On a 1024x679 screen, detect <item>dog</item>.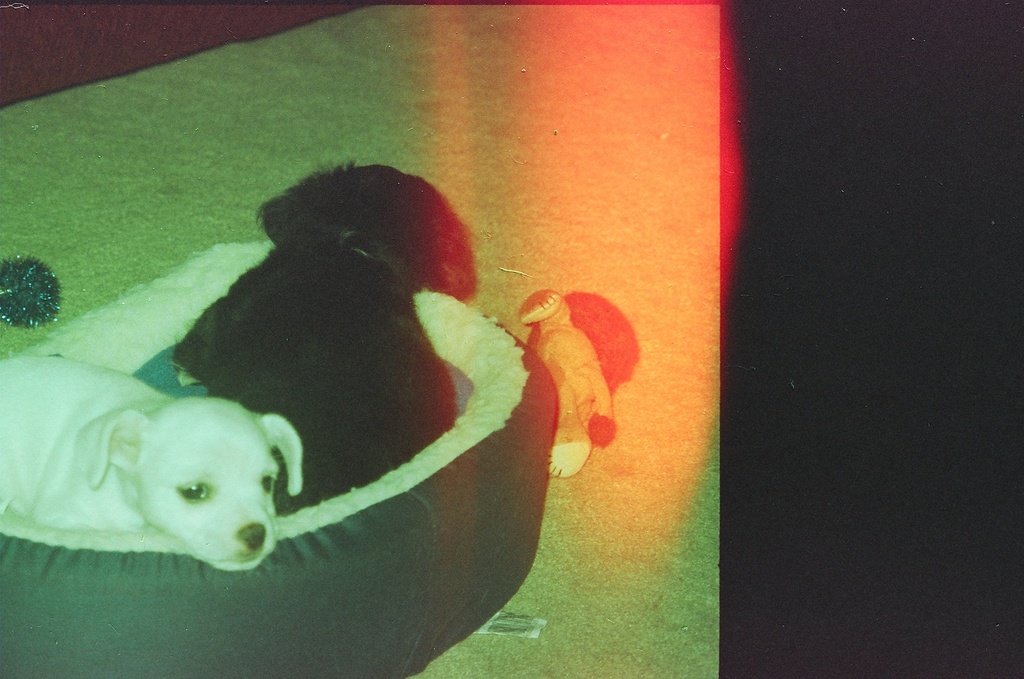
[0,353,314,578].
